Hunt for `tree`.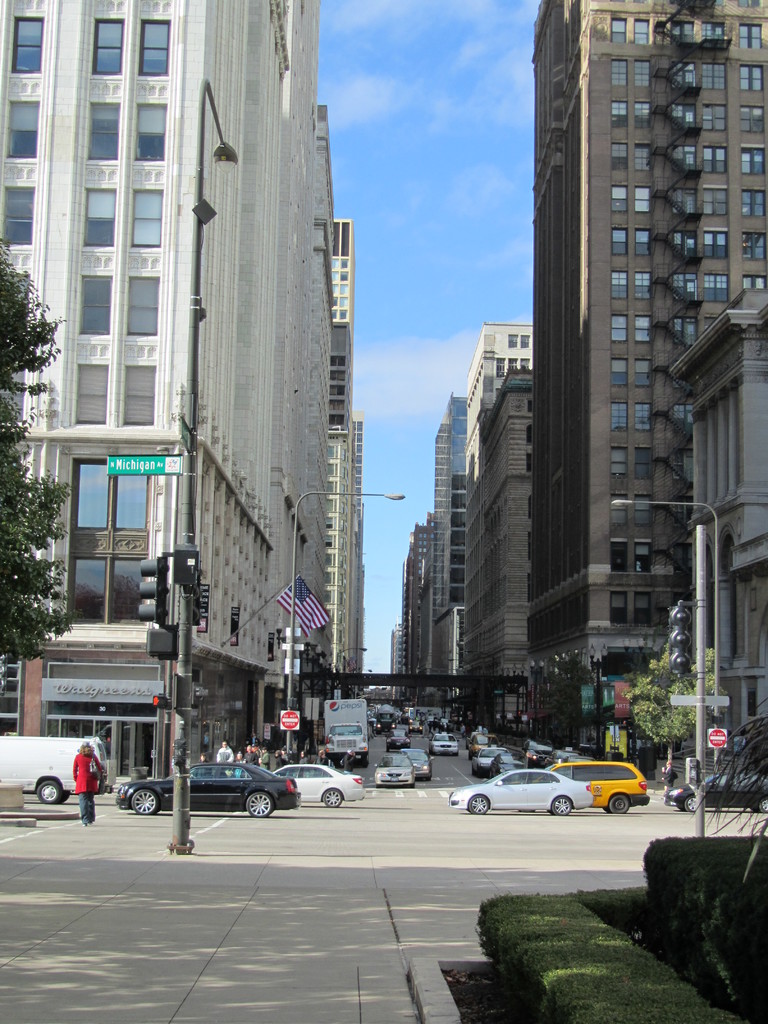
Hunted down at box=[0, 230, 74, 666].
